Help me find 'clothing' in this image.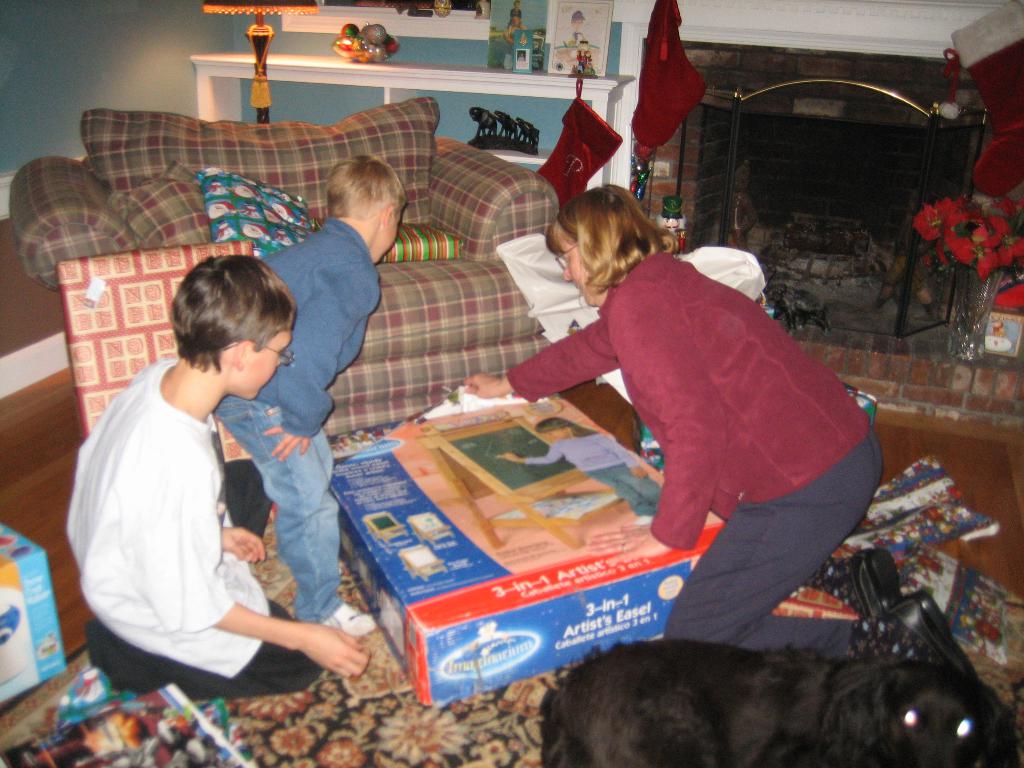
Found it: <bbox>63, 358, 319, 701</bbox>.
